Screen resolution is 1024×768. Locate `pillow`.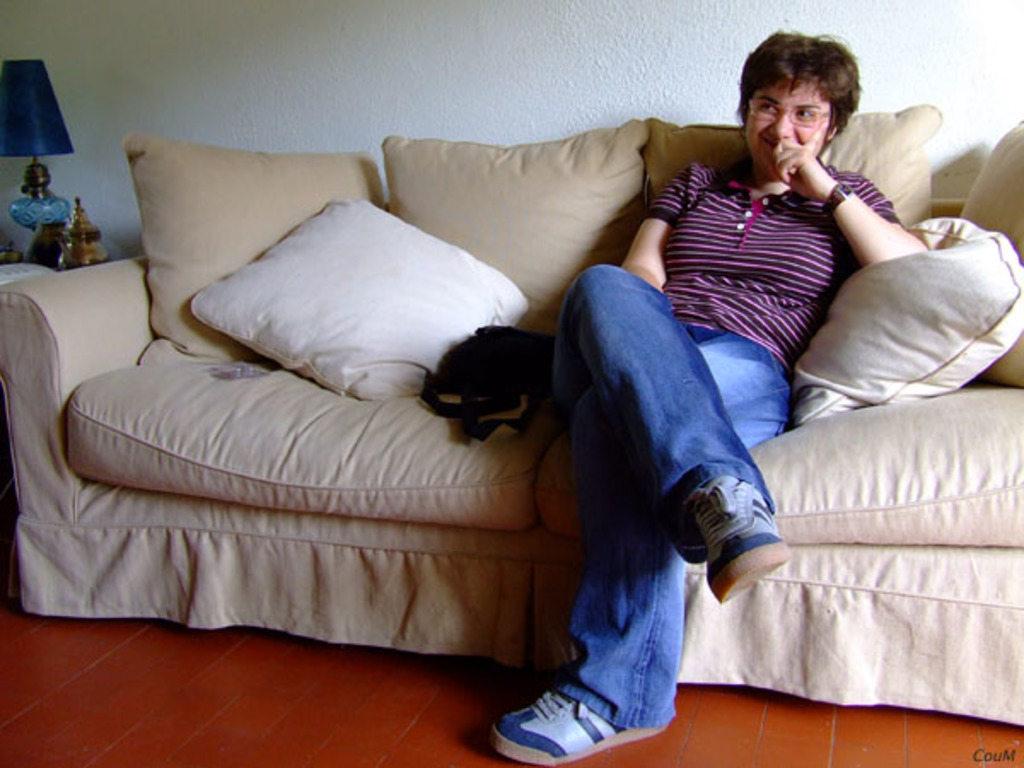
rect(961, 123, 1022, 393).
